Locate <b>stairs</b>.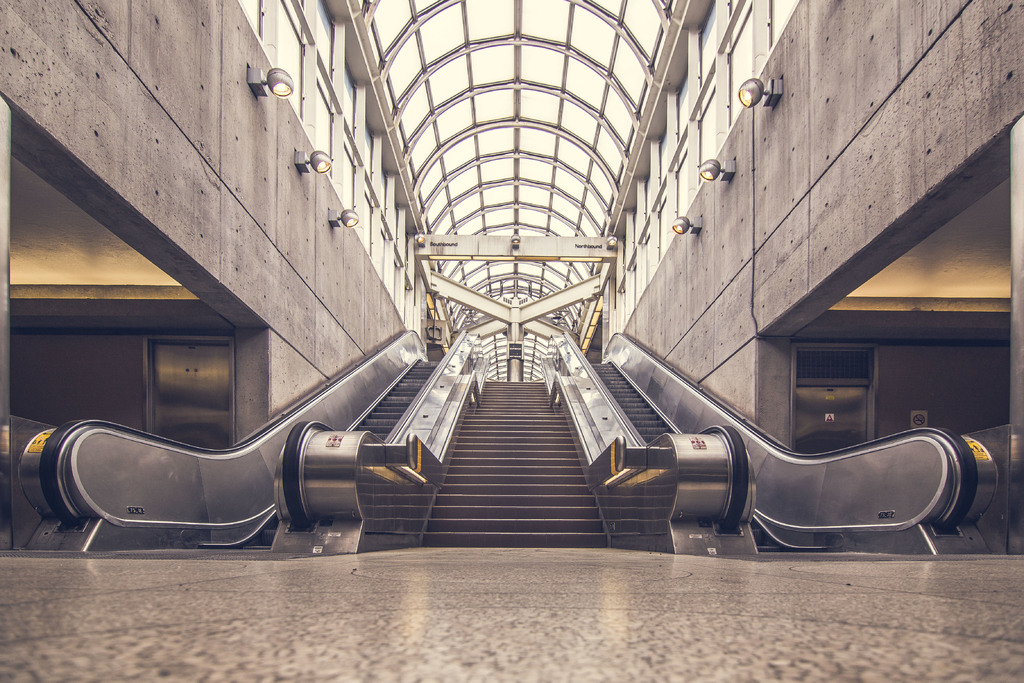
Bounding box: {"x1": 420, "y1": 378, "x2": 610, "y2": 546}.
